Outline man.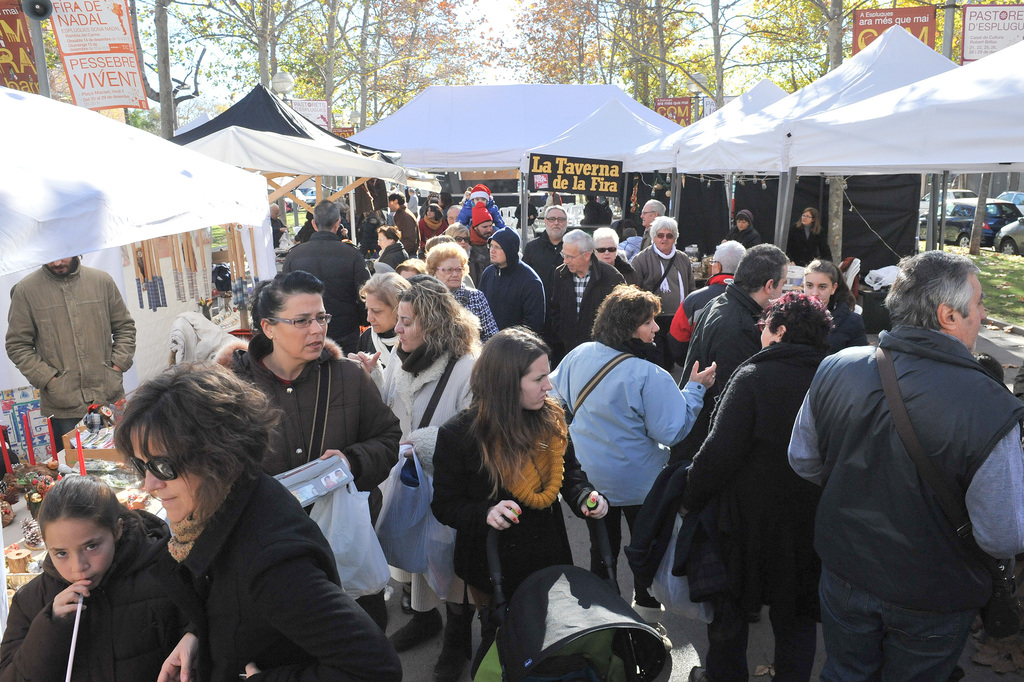
Outline: <box>388,189,420,257</box>.
